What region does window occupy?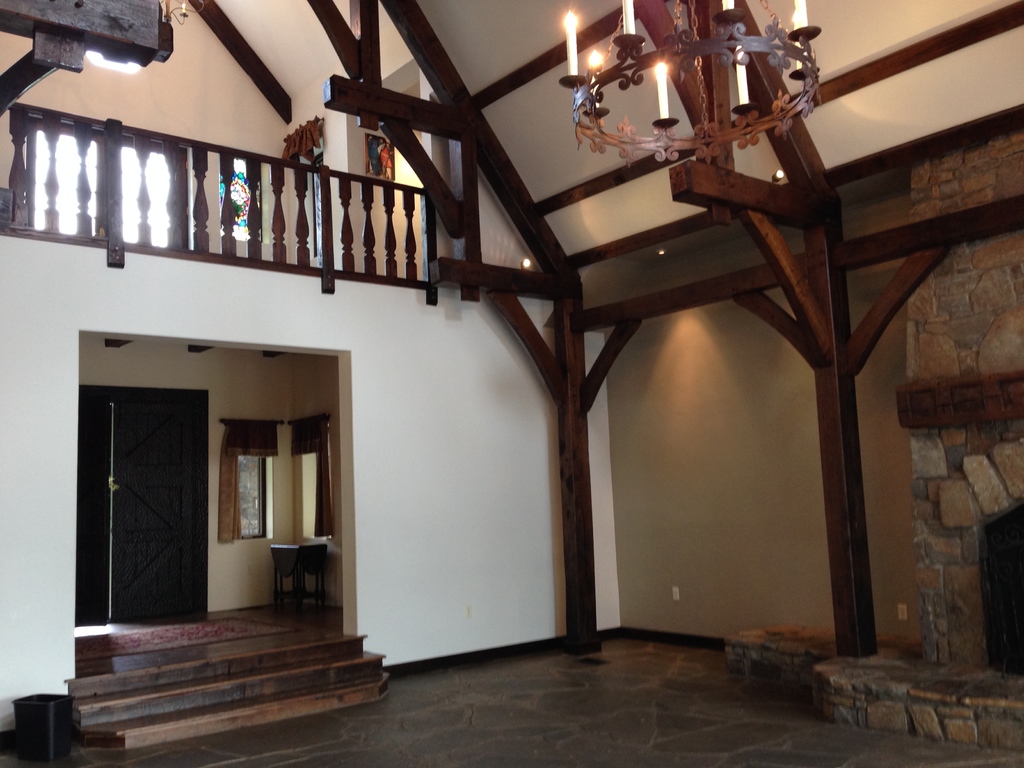
detection(220, 452, 268, 544).
